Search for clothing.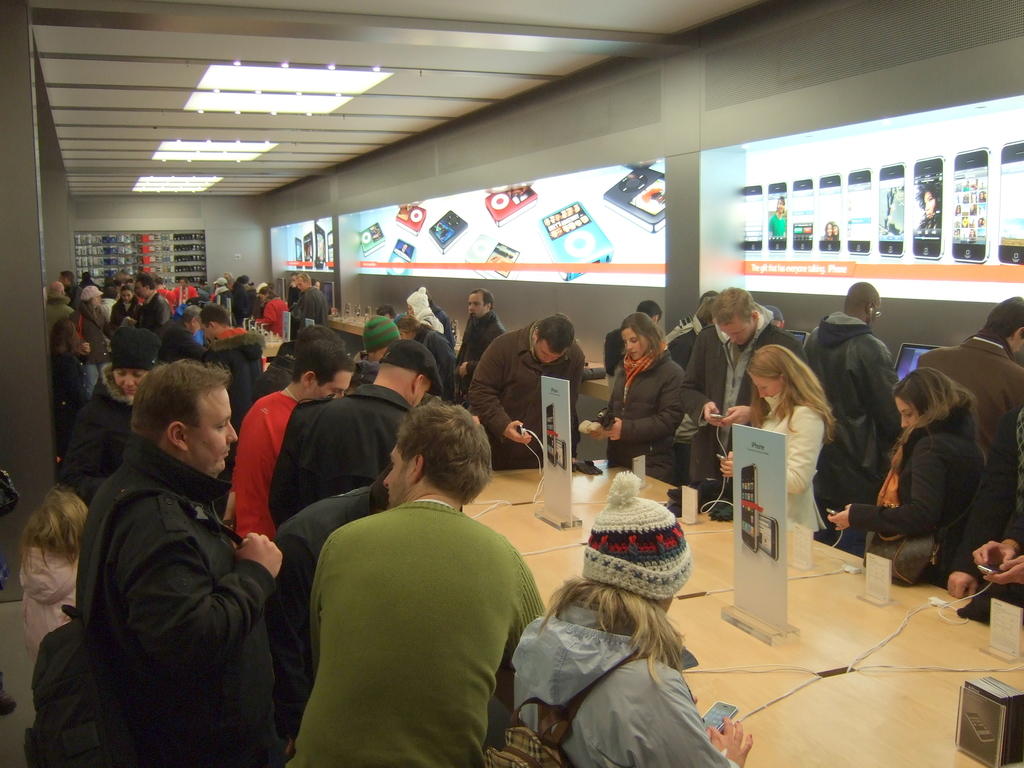
Found at x1=163 y1=319 x2=227 y2=368.
